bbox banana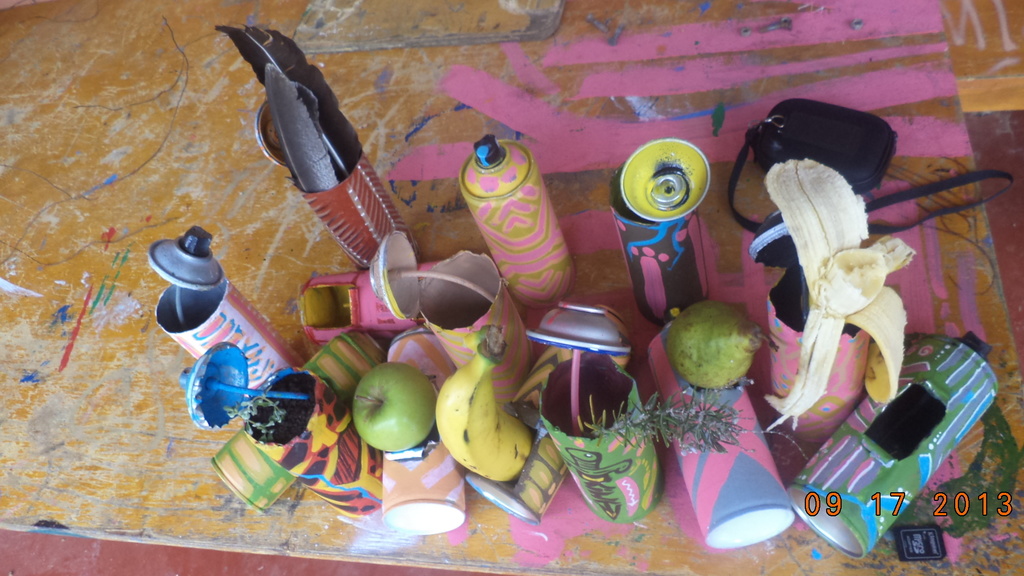
BBox(435, 328, 540, 488)
